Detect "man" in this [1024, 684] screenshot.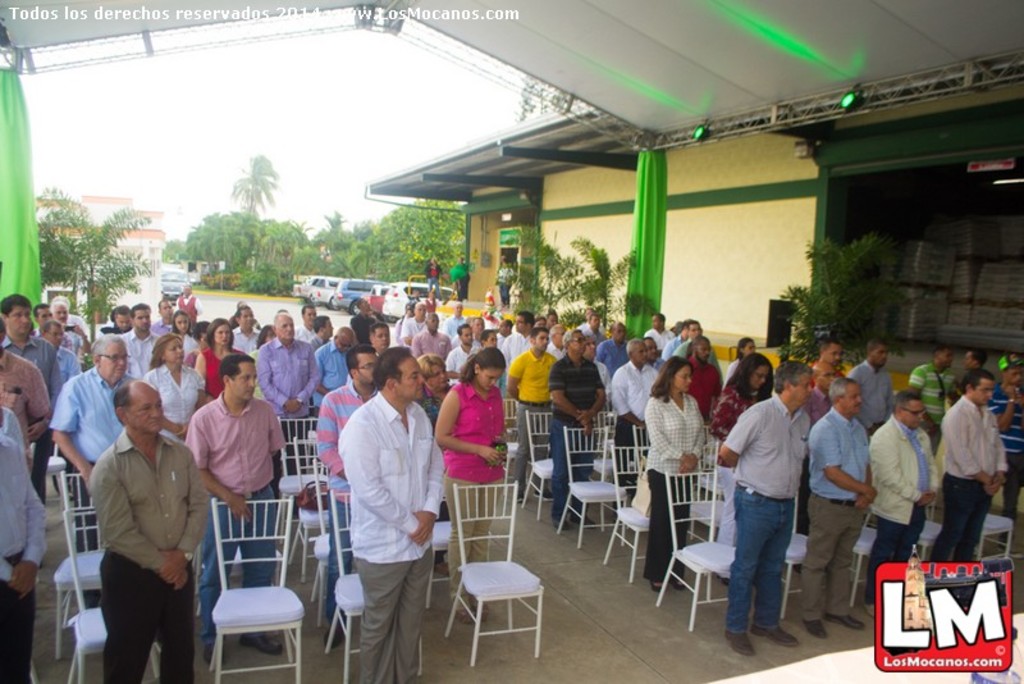
Detection: x1=250 y1=309 x2=326 y2=482.
